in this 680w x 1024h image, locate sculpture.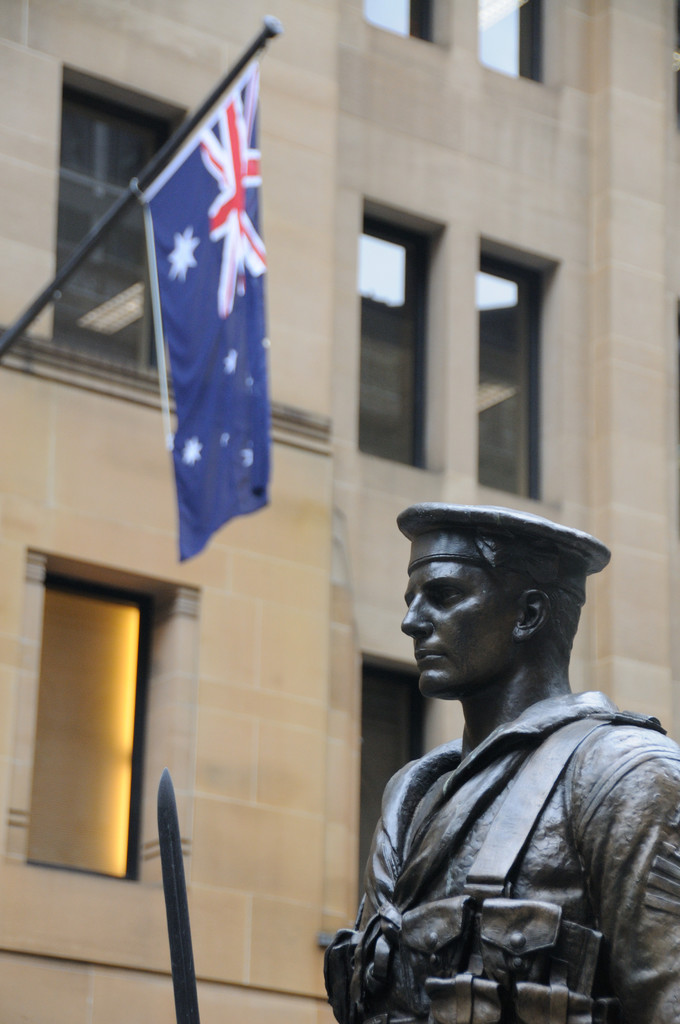
Bounding box: BBox(327, 503, 679, 1007).
